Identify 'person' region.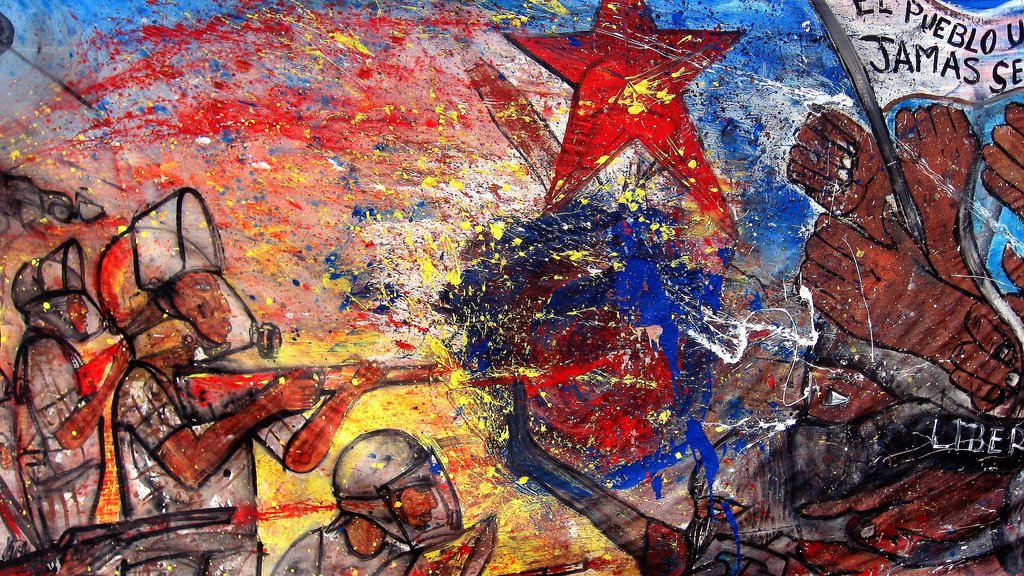
Region: 104, 188, 390, 575.
